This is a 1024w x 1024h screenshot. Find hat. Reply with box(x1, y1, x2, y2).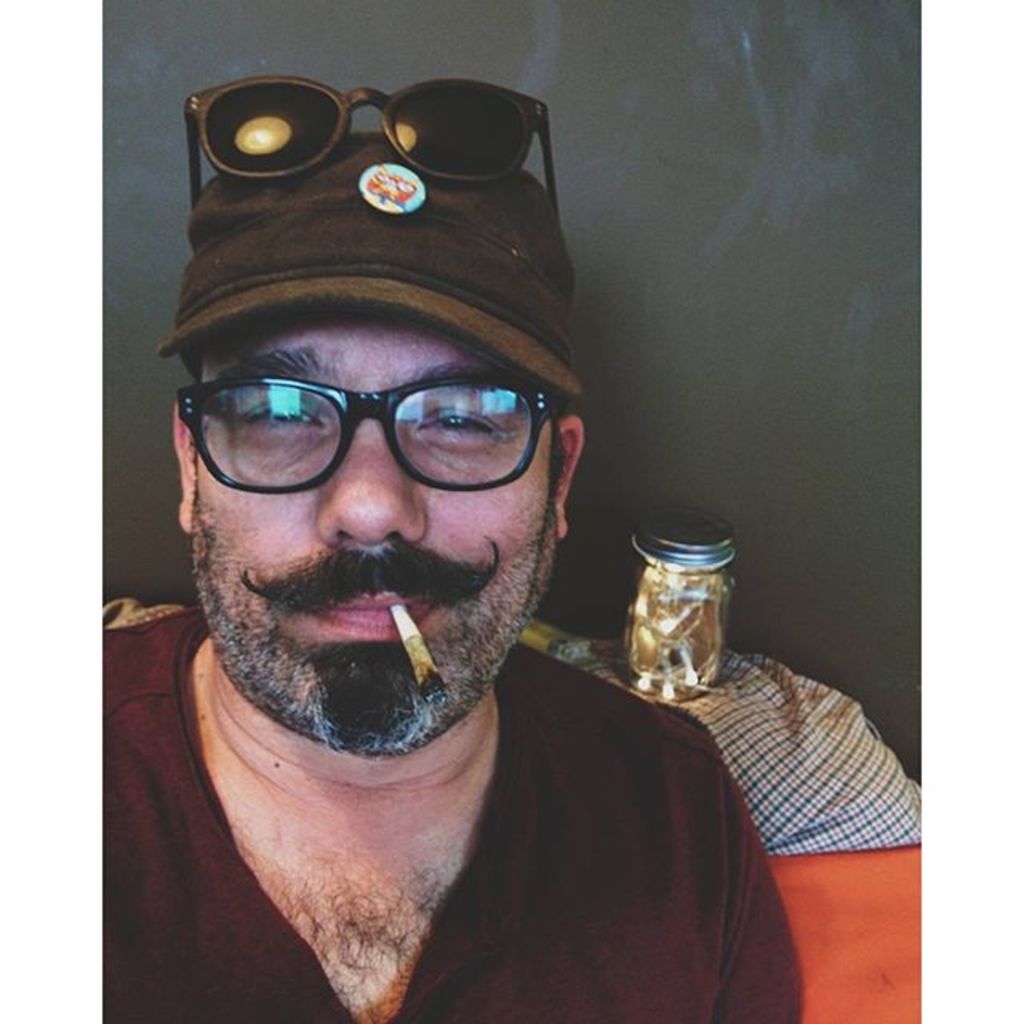
box(158, 128, 587, 403).
